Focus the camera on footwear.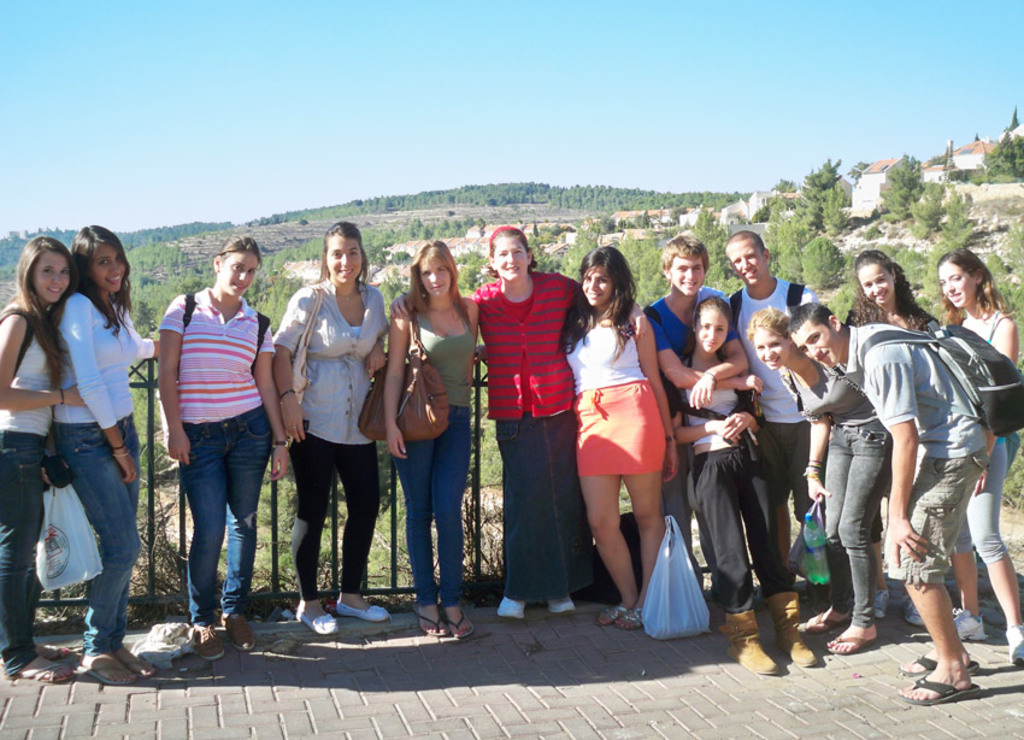
Focus region: x1=6, y1=659, x2=72, y2=682.
